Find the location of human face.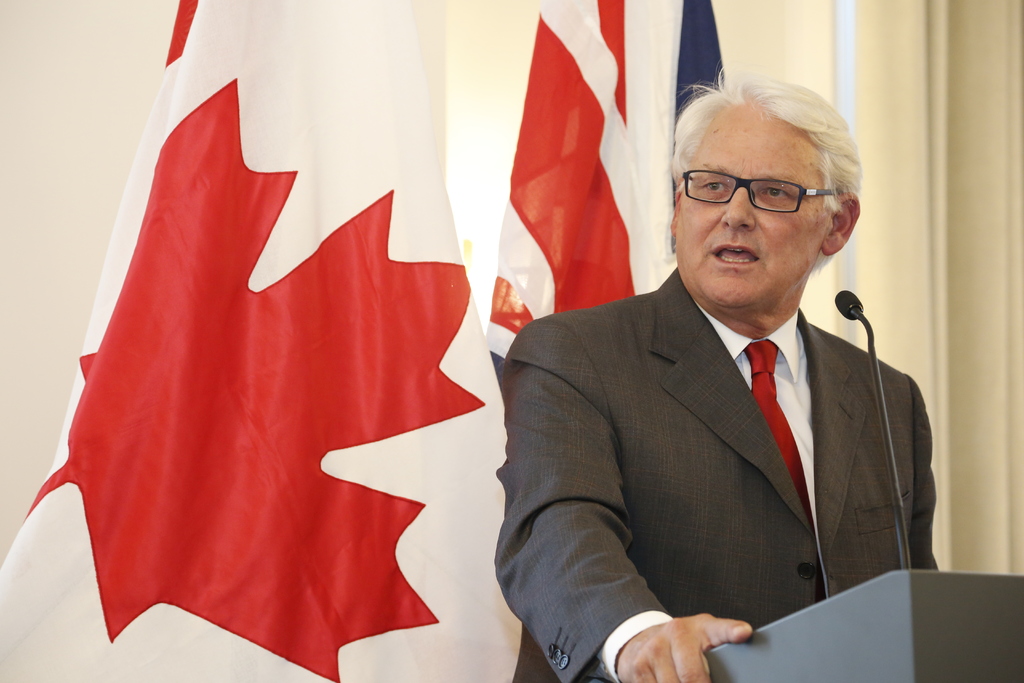
Location: [x1=673, y1=103, x2=825, y2=304].
